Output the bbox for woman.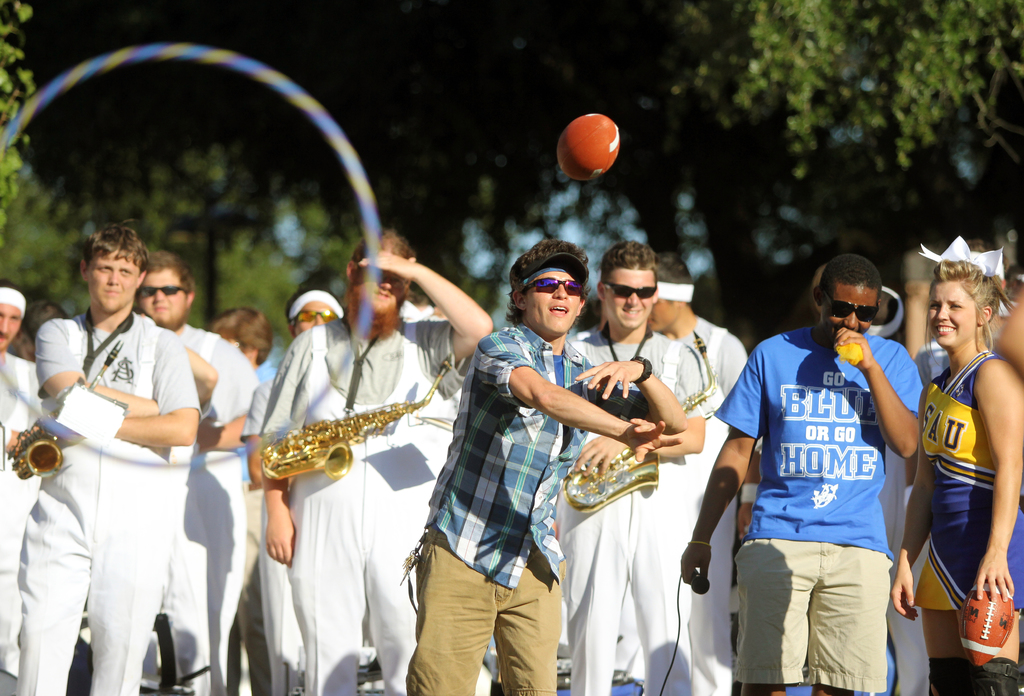
{"x1": 885, "y1": 261, "x2": 1023, "y2": 695}.
